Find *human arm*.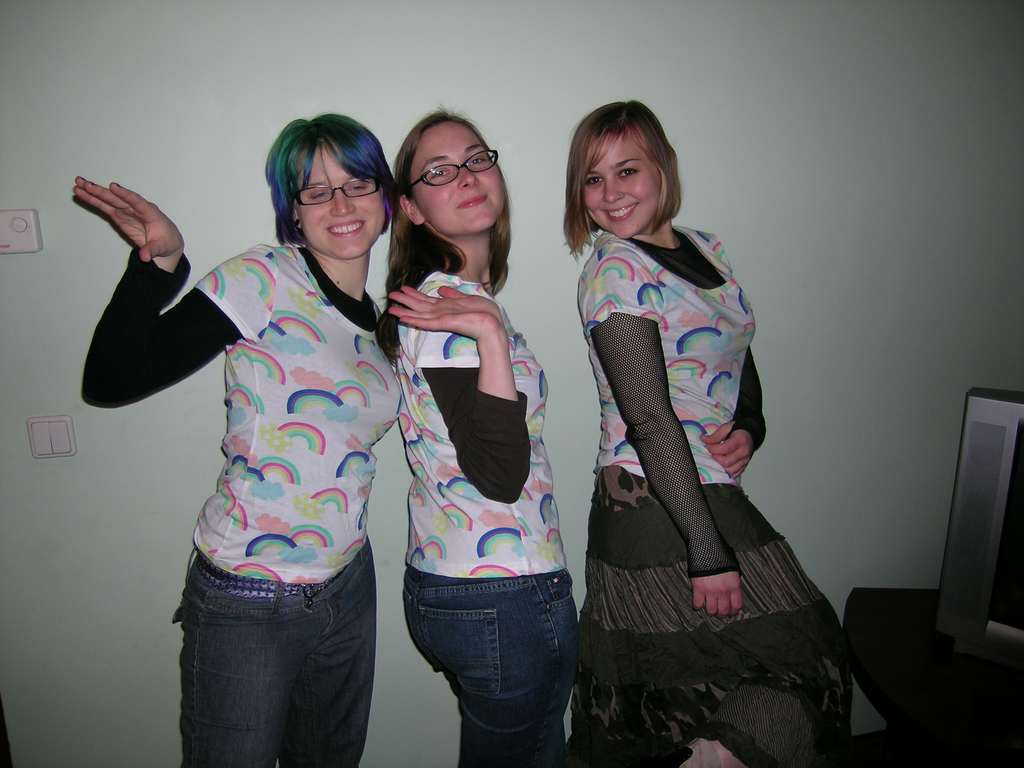
<bbox>380, 276, 531, 506</bbox>.
